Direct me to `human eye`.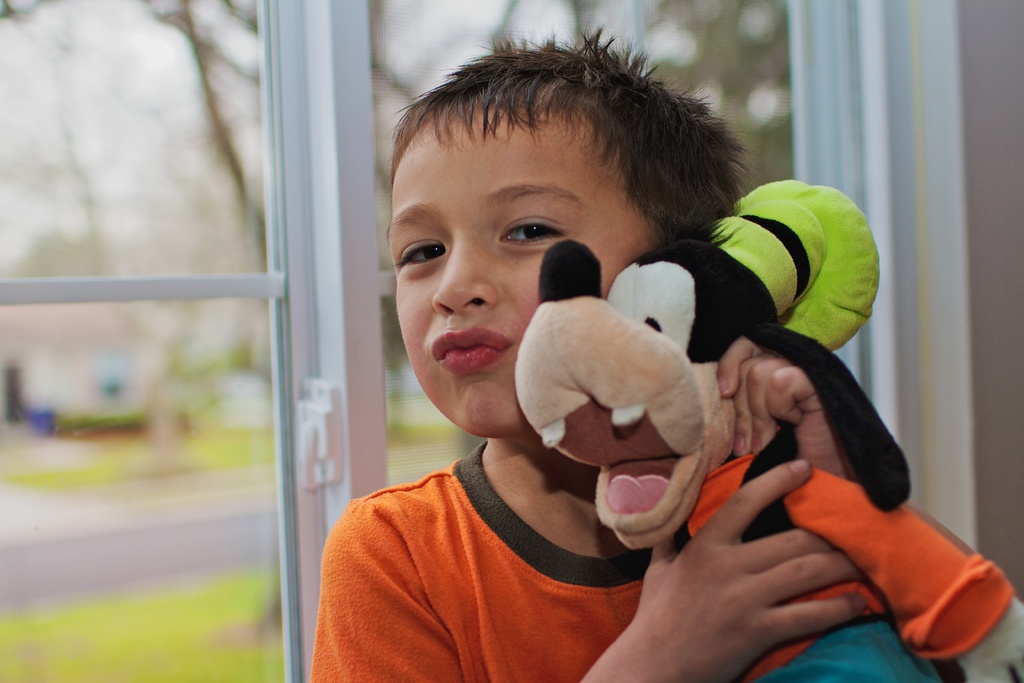
Direction: bbox=[502, 199, 578, 252].
